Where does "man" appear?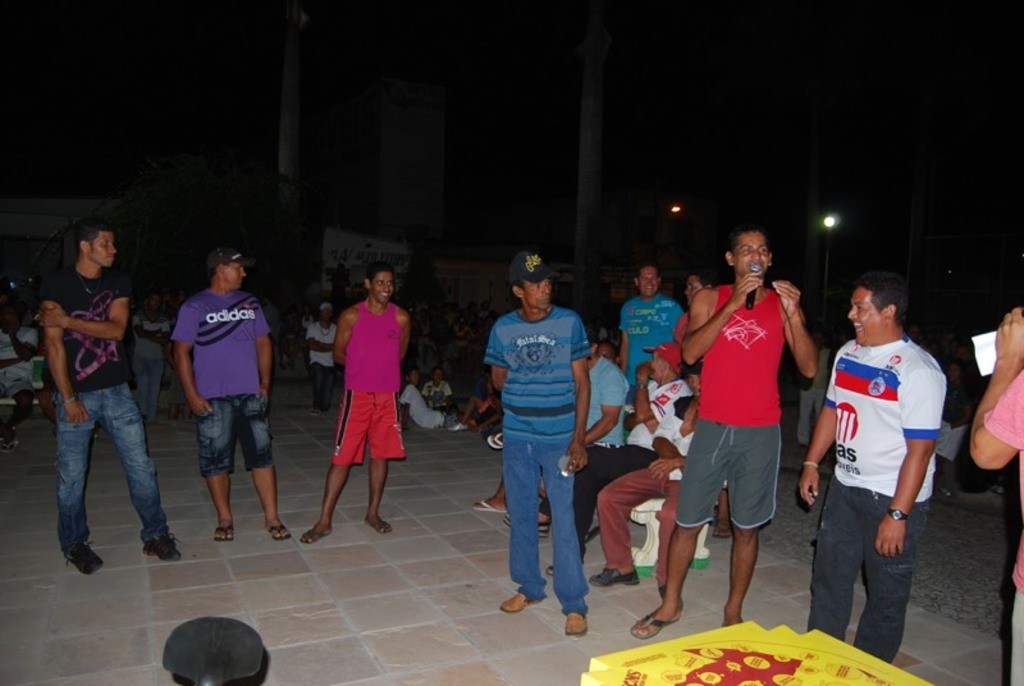
Appears at [614,262,682,395].
